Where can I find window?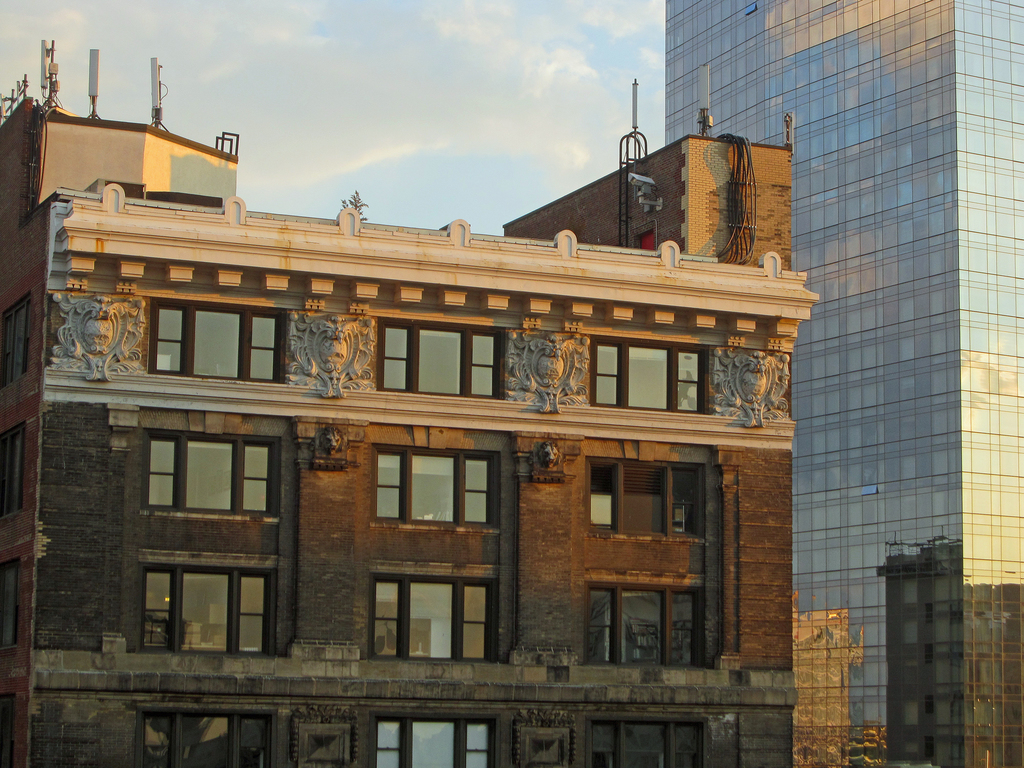
You can find it at left=371, top=711, right=495, bottom=767.
